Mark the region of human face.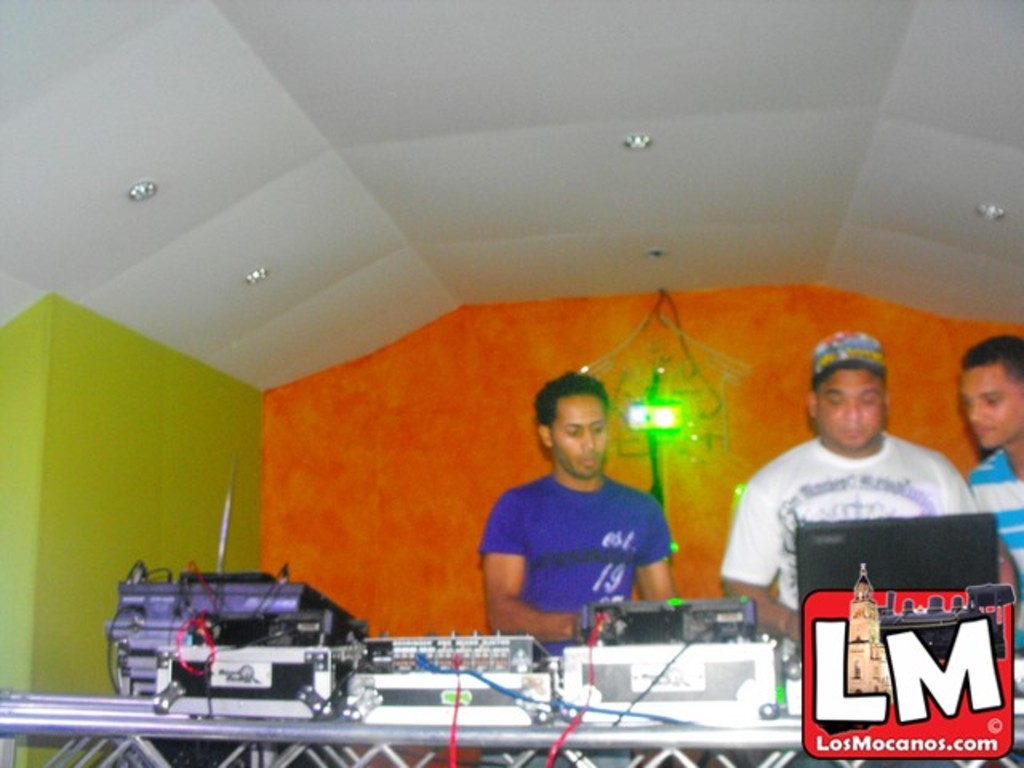
Region: [957,355,1019,448].
